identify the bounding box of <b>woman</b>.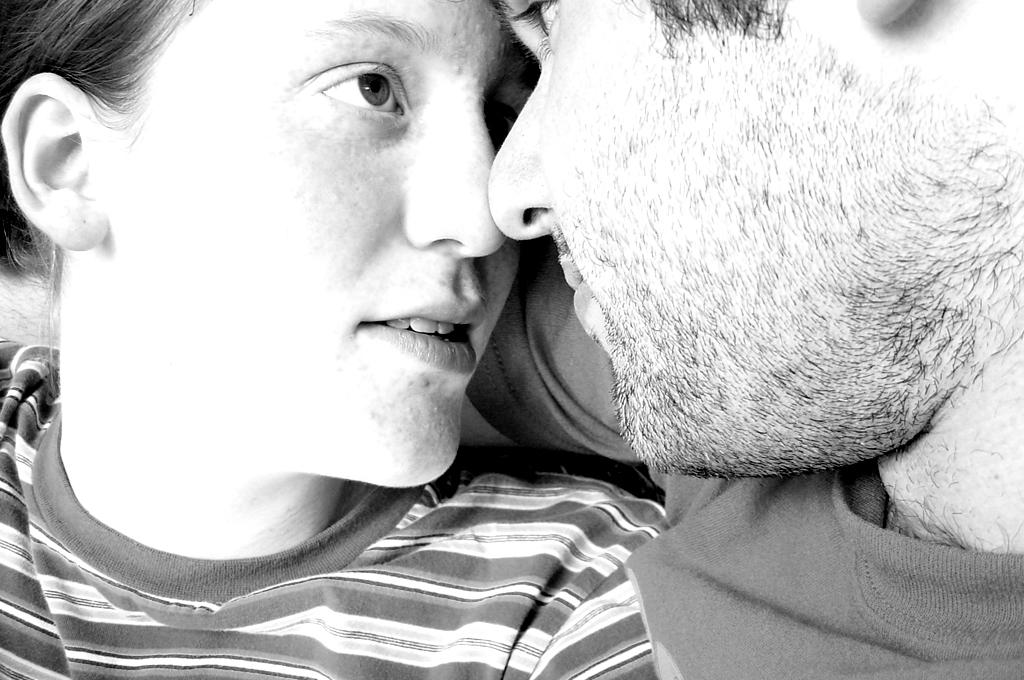
pyautogui.locateOnScreen(0, 0, 670, 679).
